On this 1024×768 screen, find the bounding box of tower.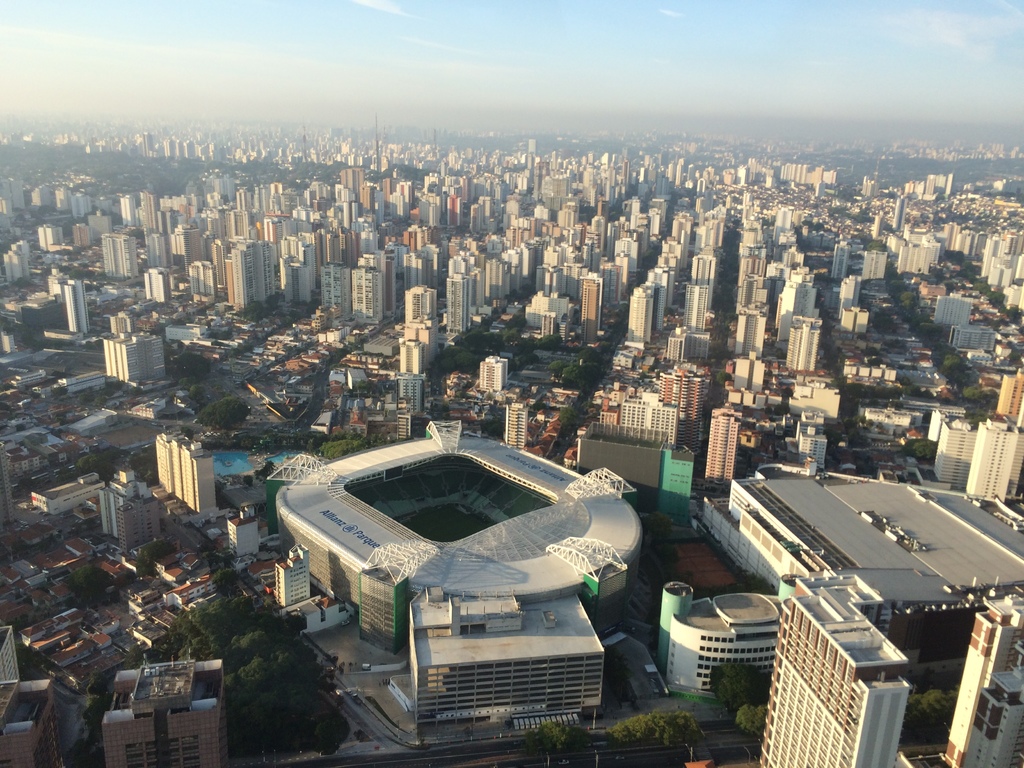
Bounding box: region(141, 192, 162, 236).
